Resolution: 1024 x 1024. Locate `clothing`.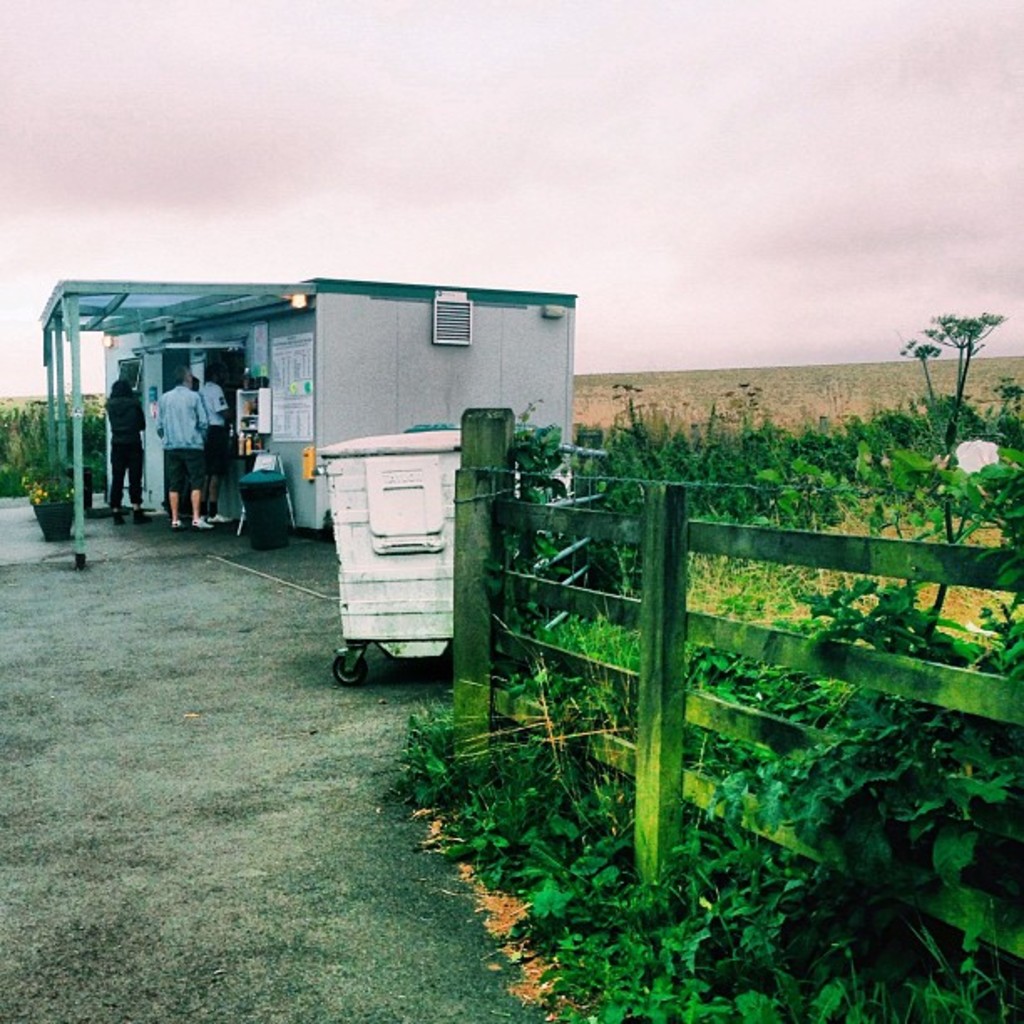
[x1=105, y1=373, x2=147, y2=504].
